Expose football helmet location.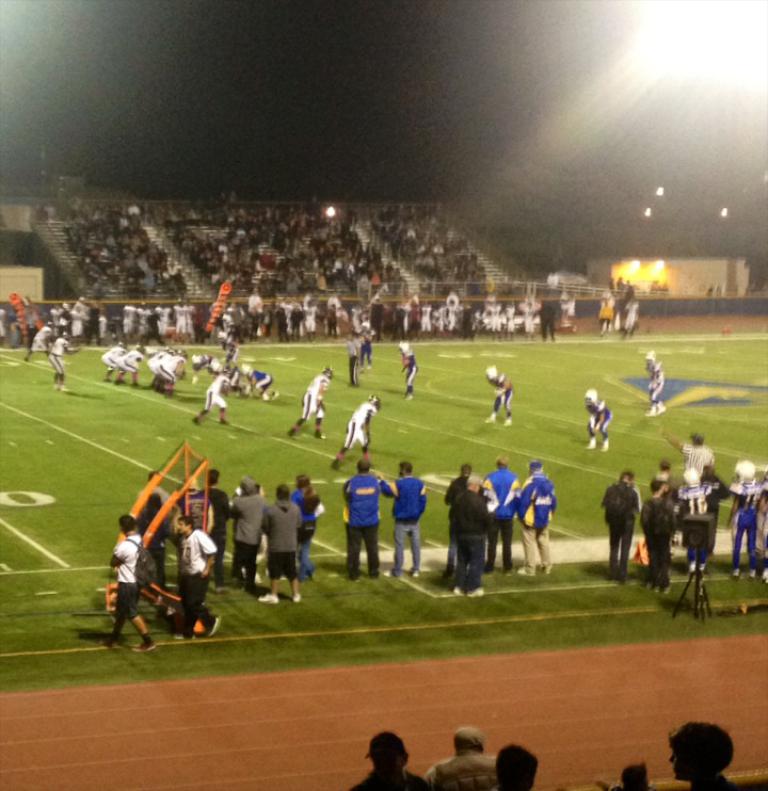
Exposed at box=[729, 456, 757, 483].
